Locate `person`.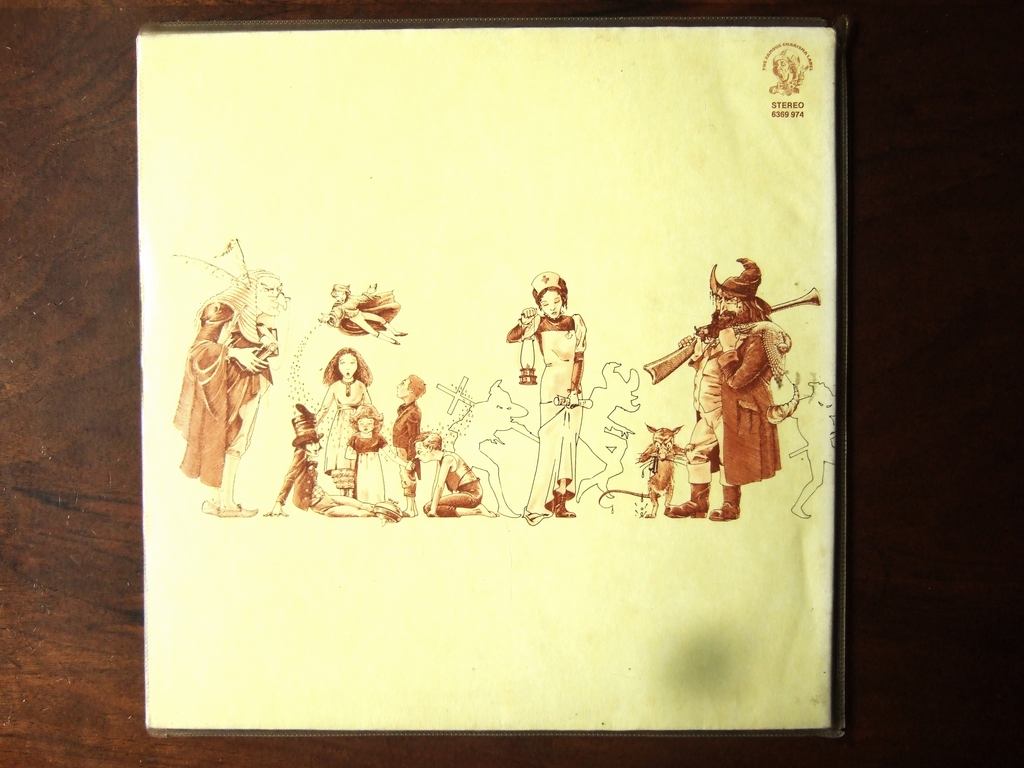
Bounding box: <box>318,284,411,344</box>.
